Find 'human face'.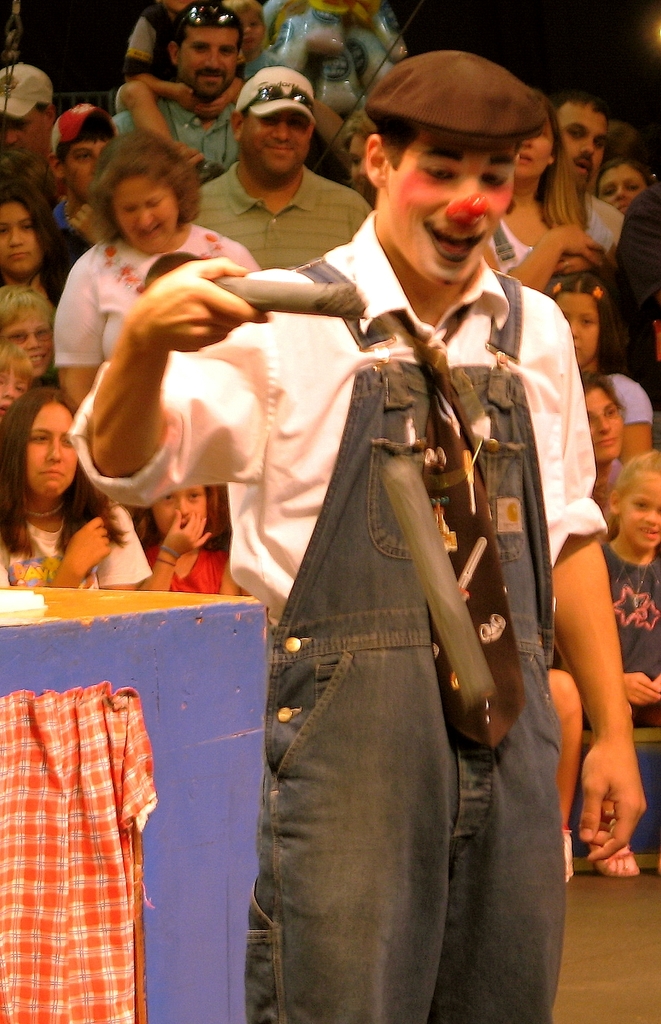
(152, 489, 204, 536).
